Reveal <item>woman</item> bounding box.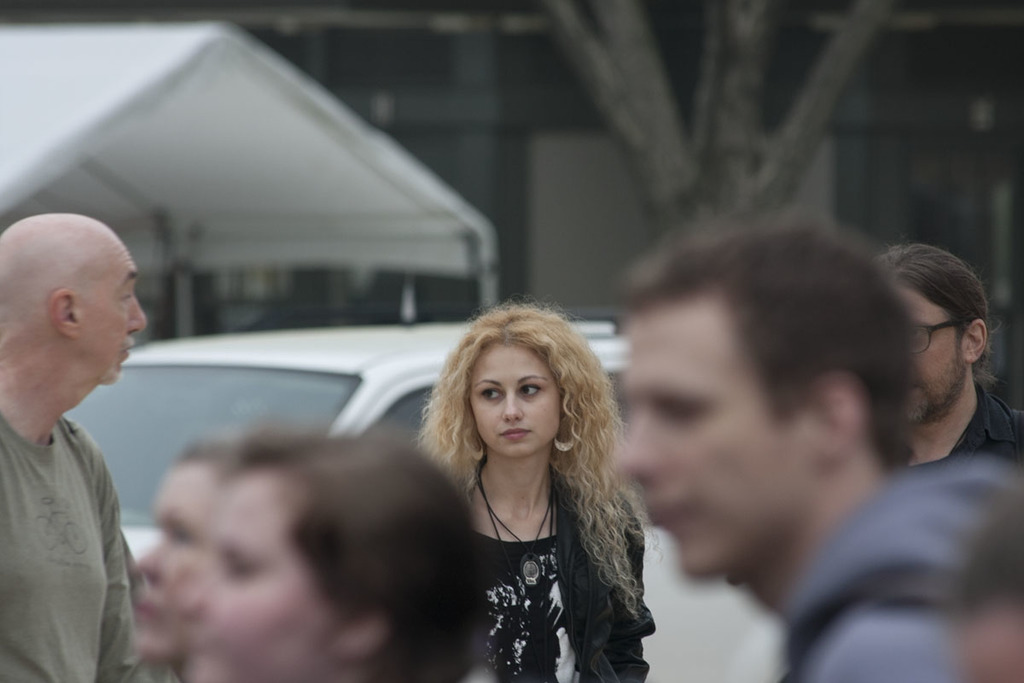
Revealed: Rect(137, 450, 290, 682).
